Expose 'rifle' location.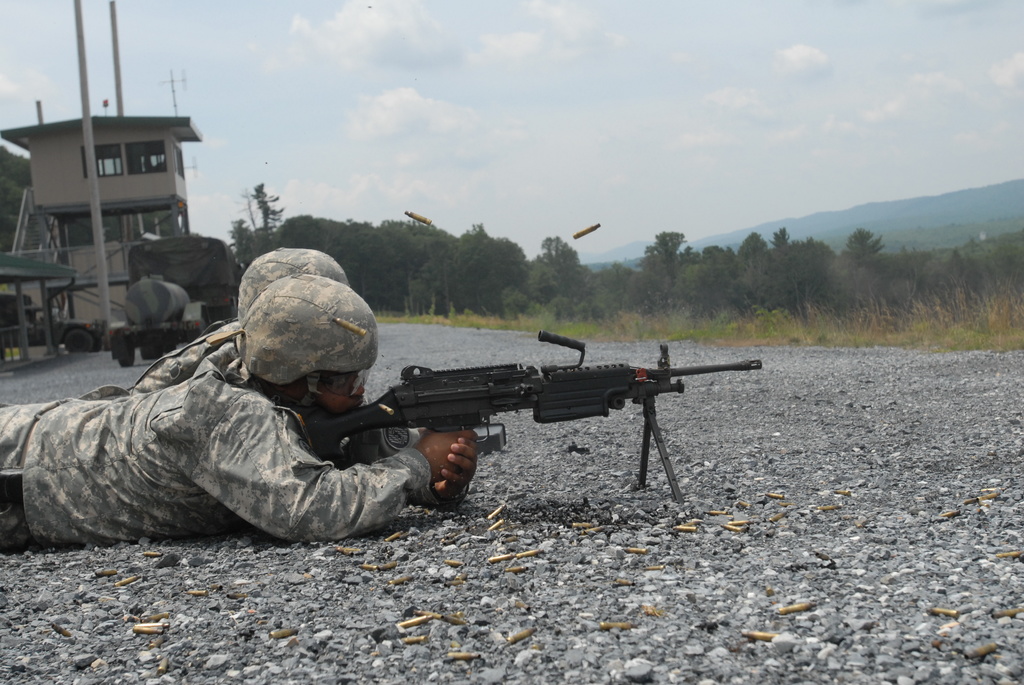
Exposed at [243,338,757,510].
